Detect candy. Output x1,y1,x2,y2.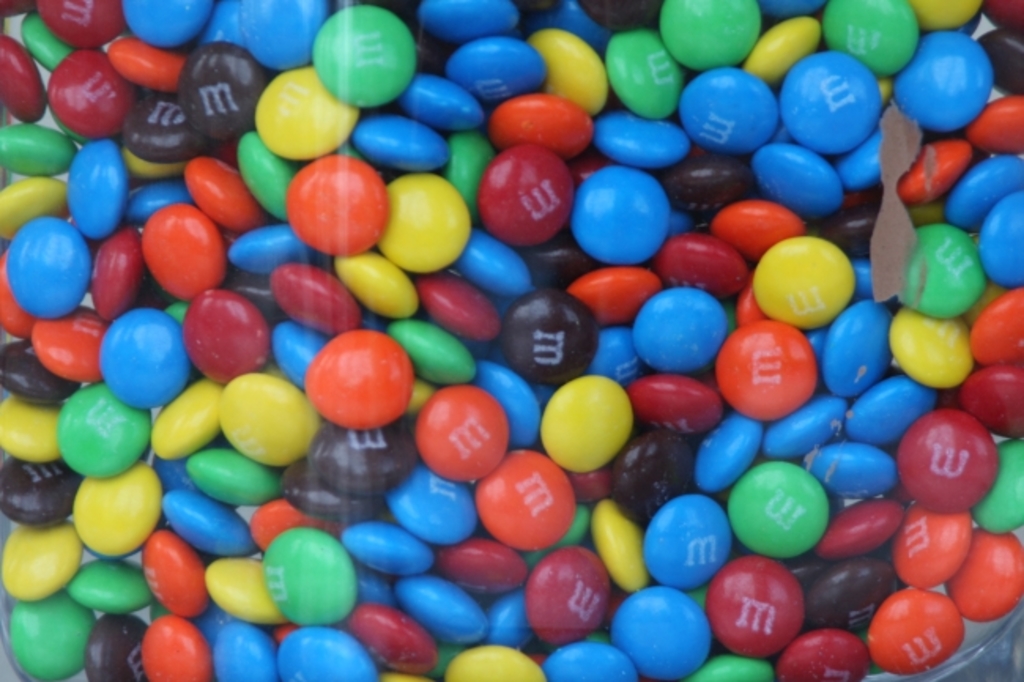
0,0,1022,680.
